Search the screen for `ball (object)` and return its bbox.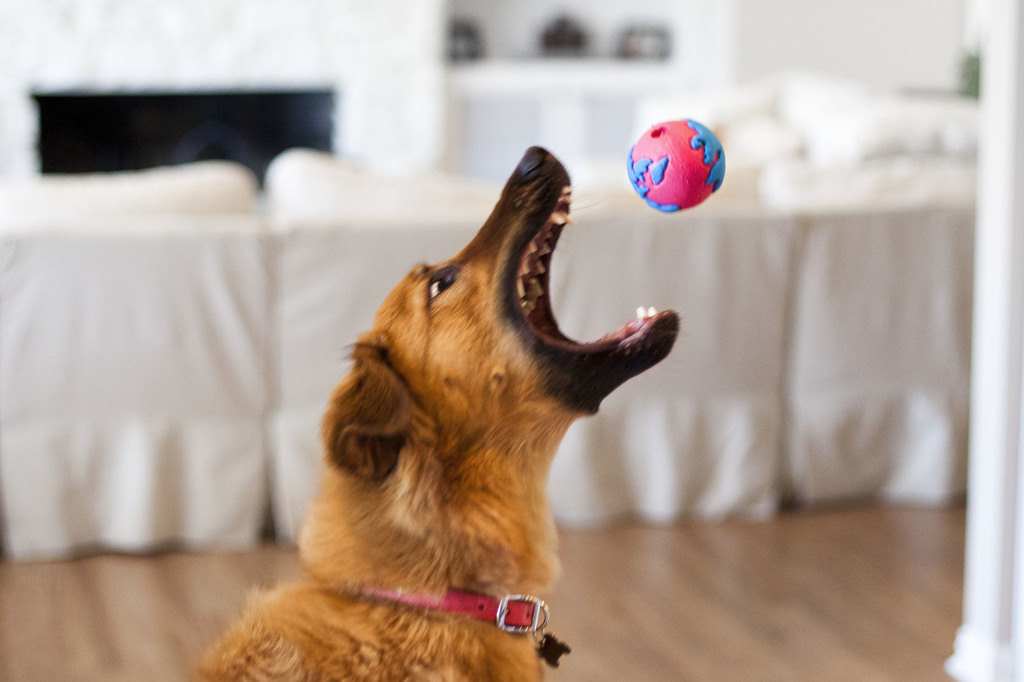
Found: detection(625, 115, 727, 214).
